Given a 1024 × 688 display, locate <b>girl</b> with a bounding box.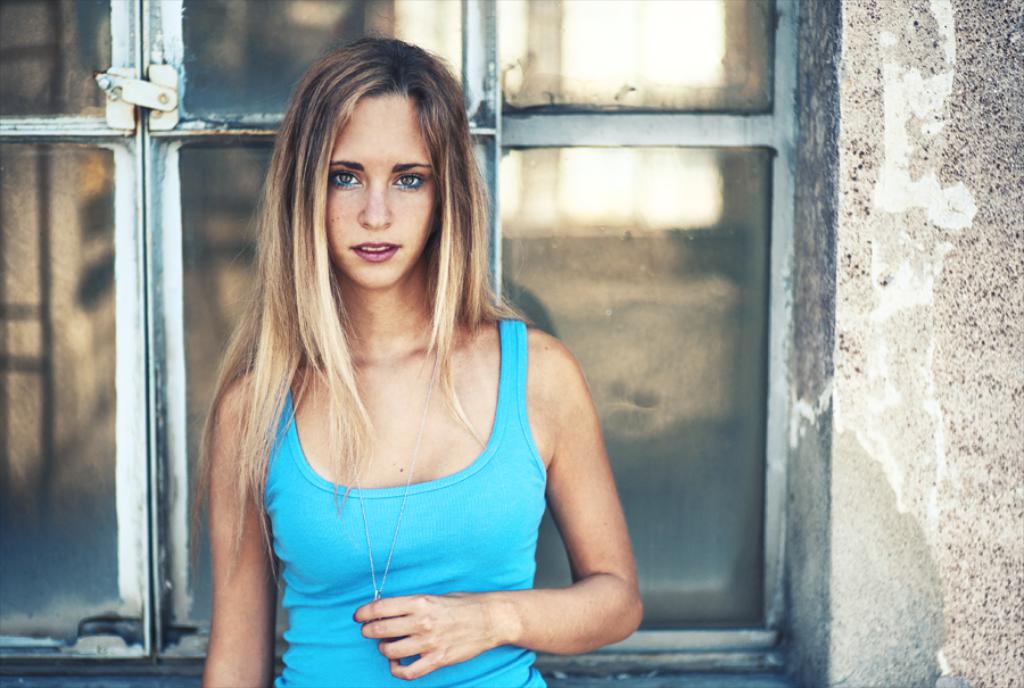
Located: (left=207, top=28, right=646, bottom=687).
